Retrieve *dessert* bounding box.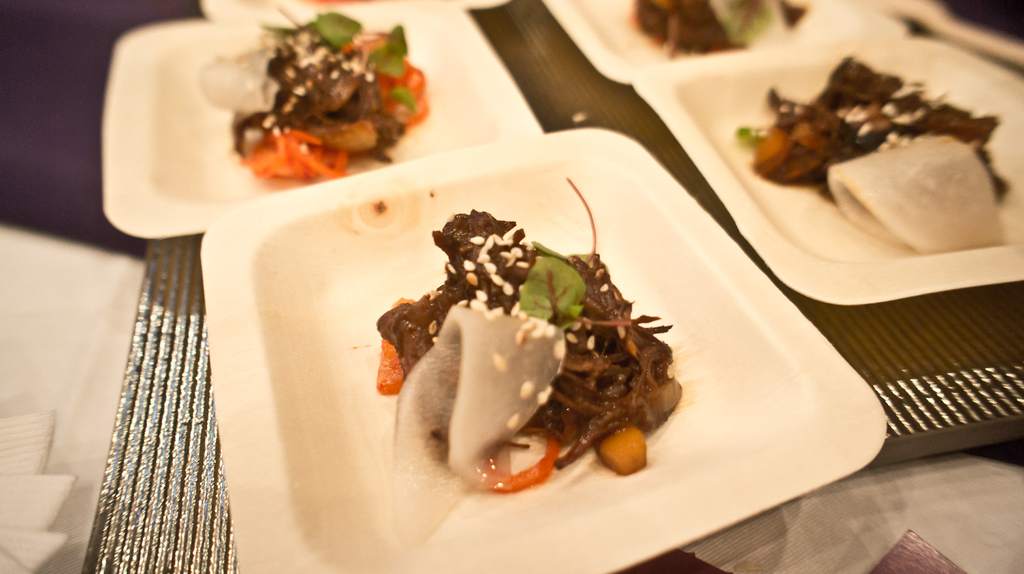
Bounding box: 367,217,685,502.
